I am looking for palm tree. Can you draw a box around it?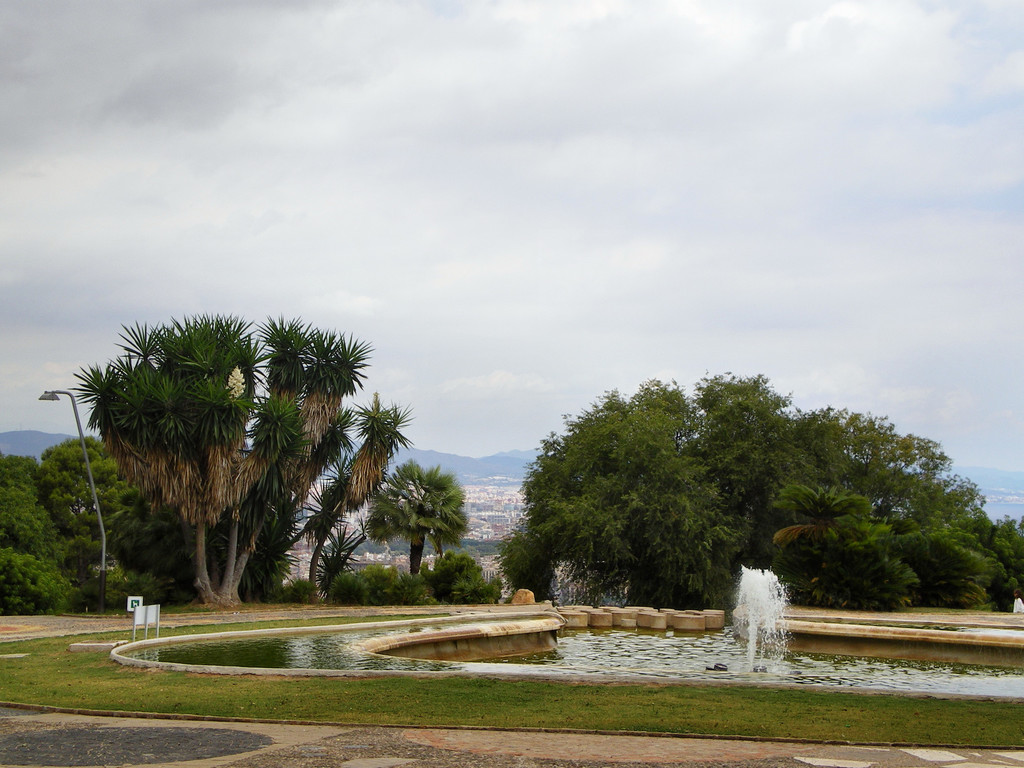
Sure, the bounding box is [left=366, top=458, right=468, bottom=583].
